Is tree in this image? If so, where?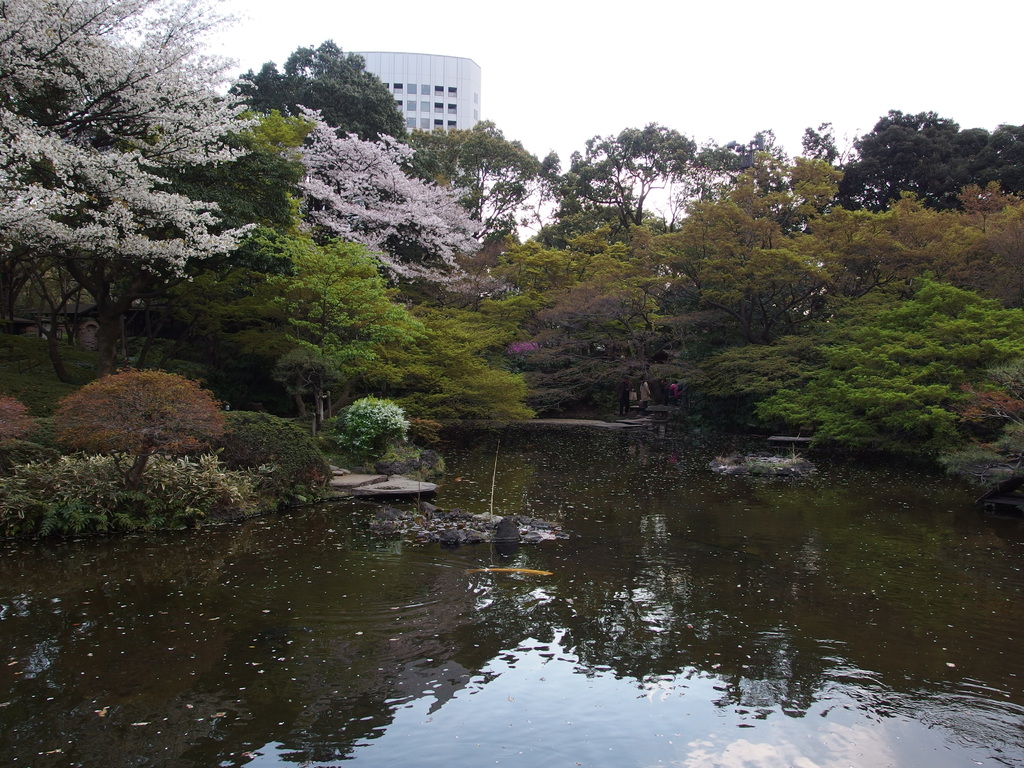
Yes, at {"x1": 234, "y1": 40, "x2": 408, "y2": 138}.
